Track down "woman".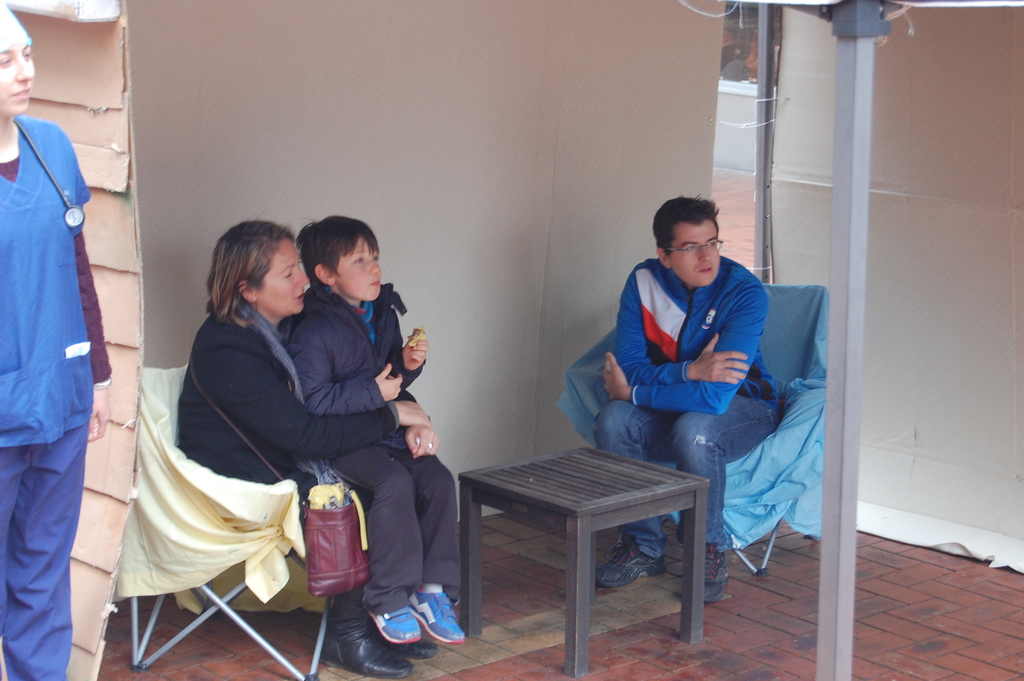
Tracked to <region>0, 12, 154, 675</region>.
